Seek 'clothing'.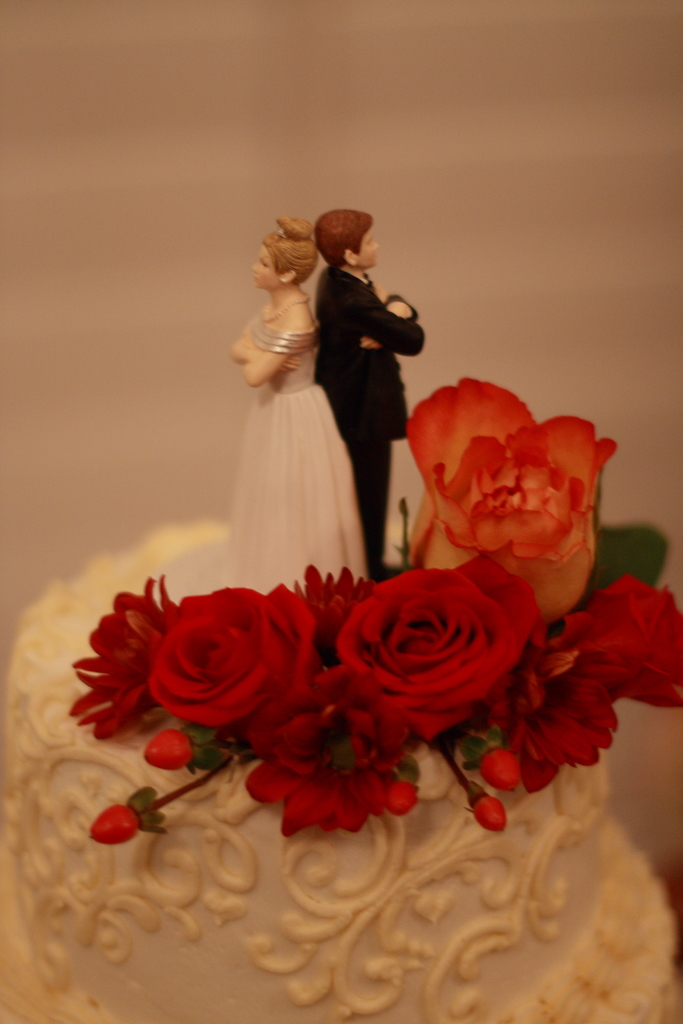
locate(304, 257, 437, 596).
